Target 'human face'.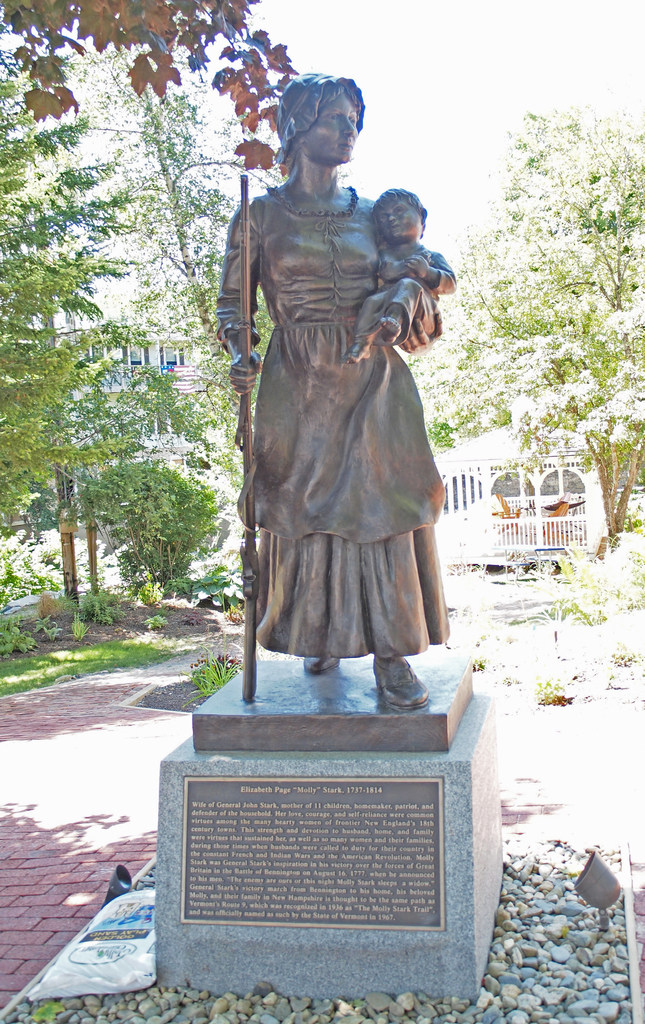
Target region: <bbox>303, 94, 359, 168</bbox>.
